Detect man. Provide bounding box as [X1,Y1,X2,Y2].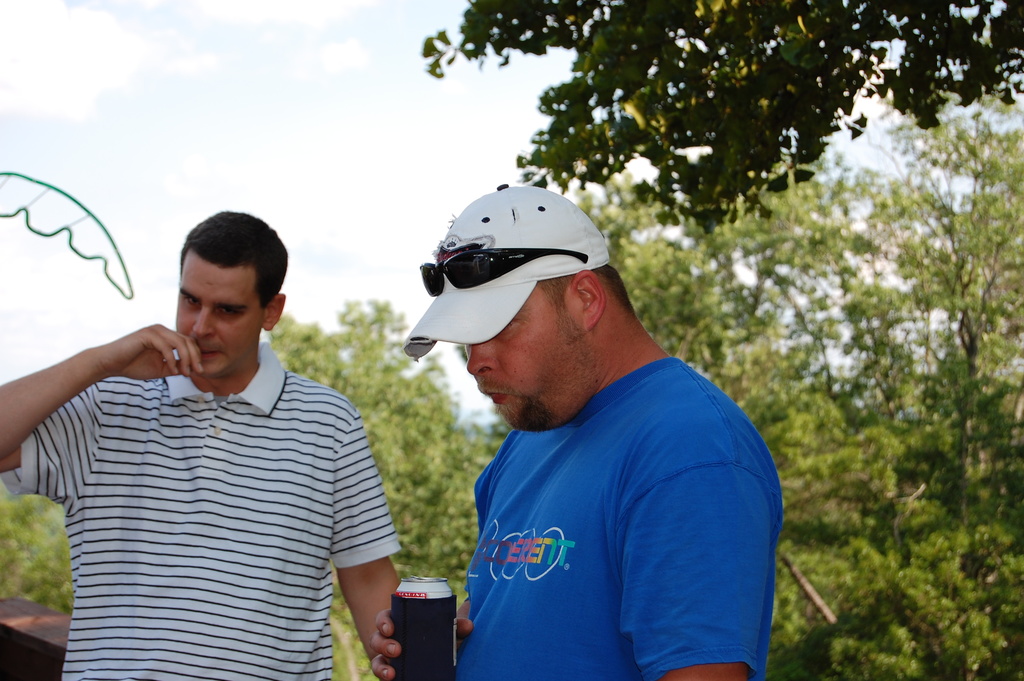
[367,183,781,680].
